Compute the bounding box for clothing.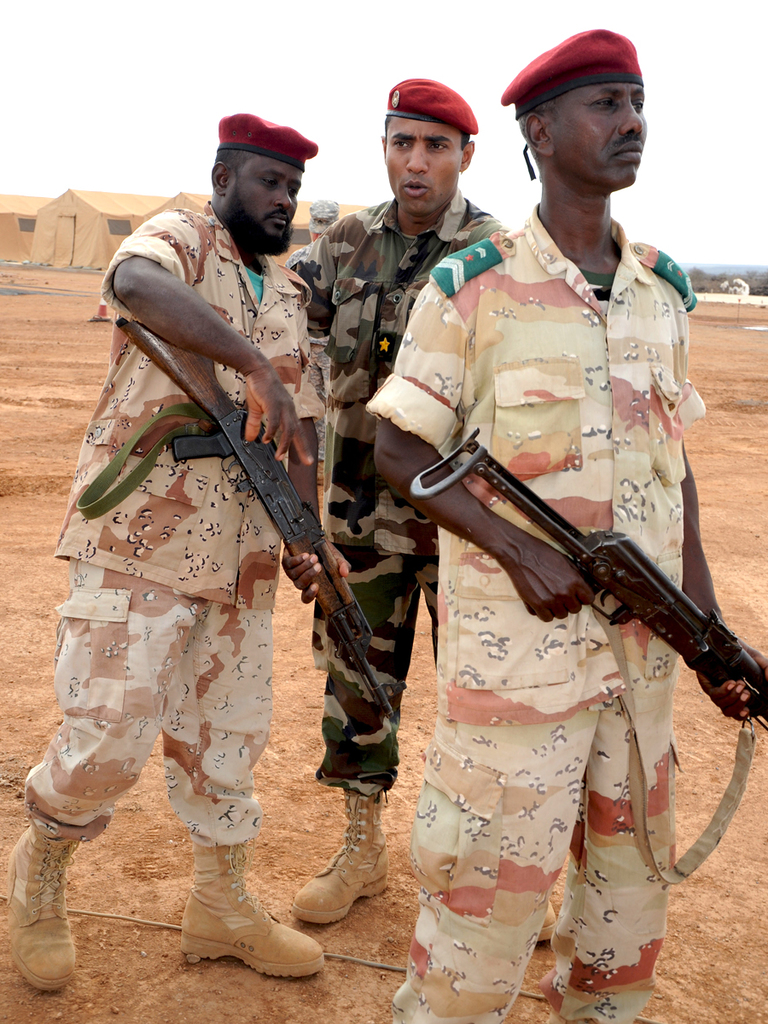
detection(287, 198, 497, 796).
